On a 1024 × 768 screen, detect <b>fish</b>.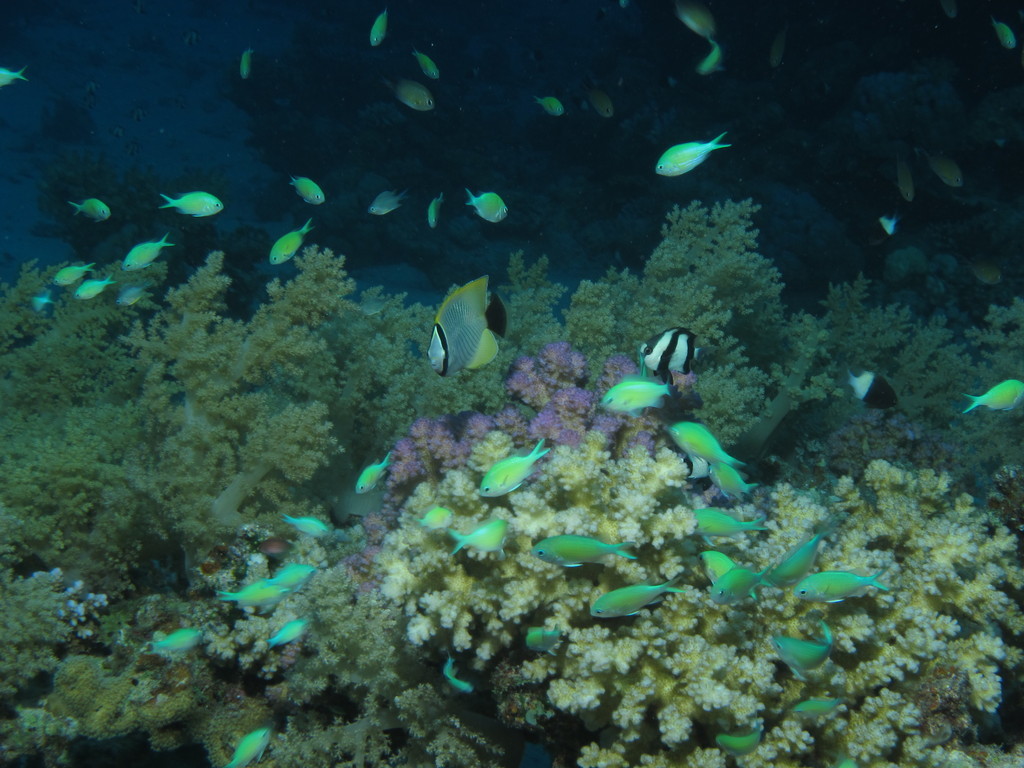
<bbox>368, 14, 392, 49</bbox>.
